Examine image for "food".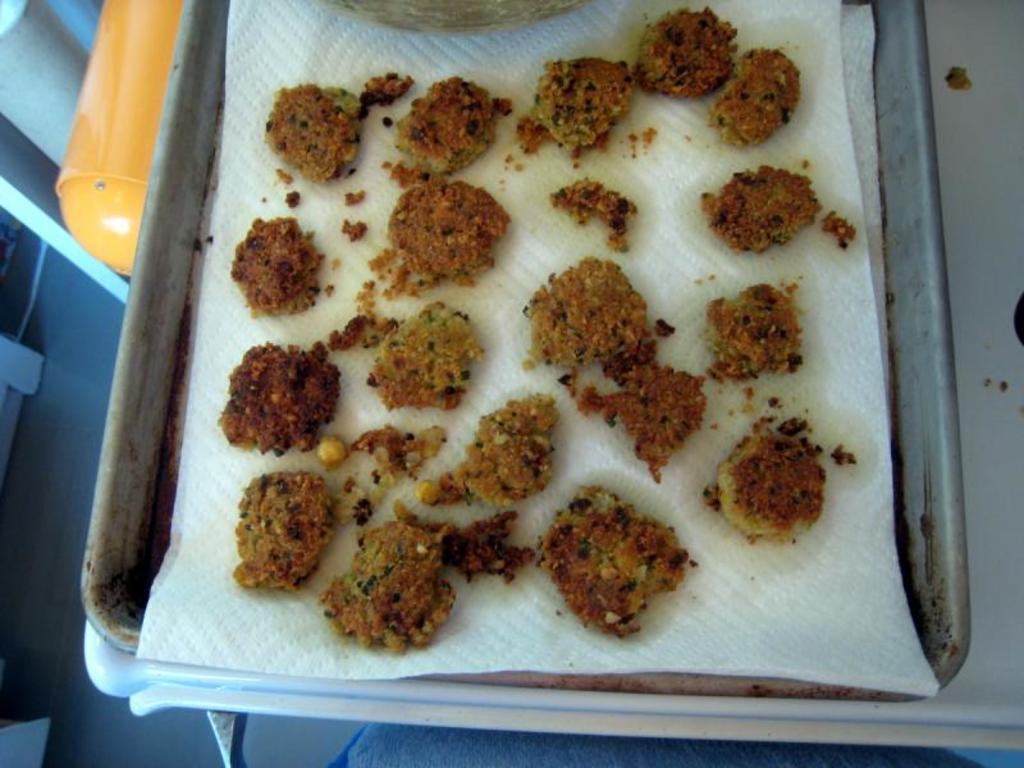
Examination result: box=[212, 1, 855, 659].
